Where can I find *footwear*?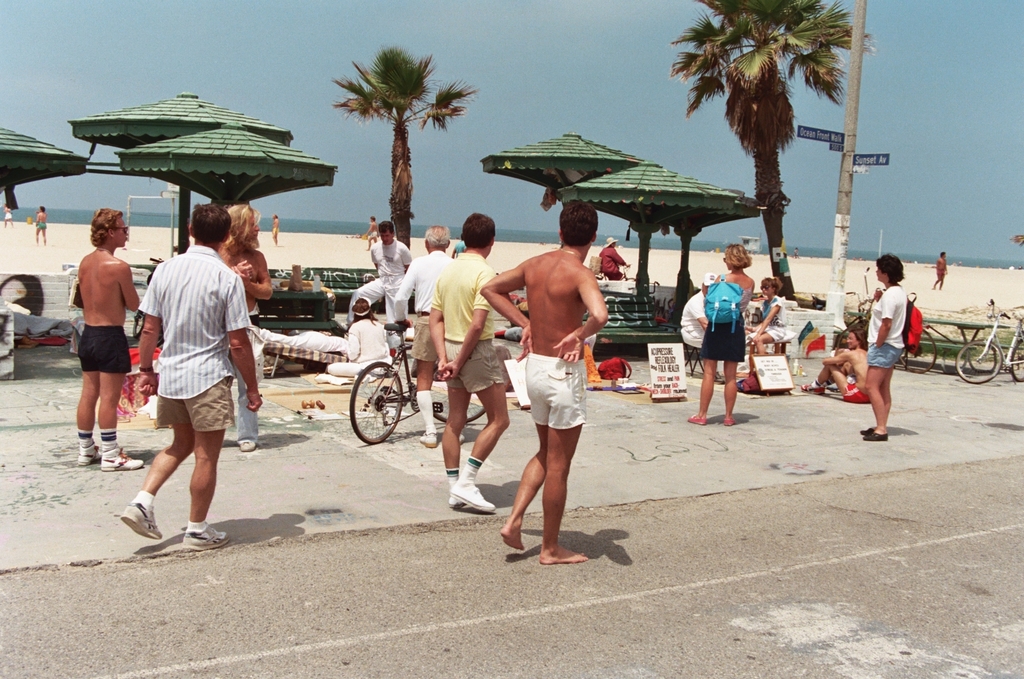
You can find it at [x1=860, y1=428, x2=871, y2=435].
